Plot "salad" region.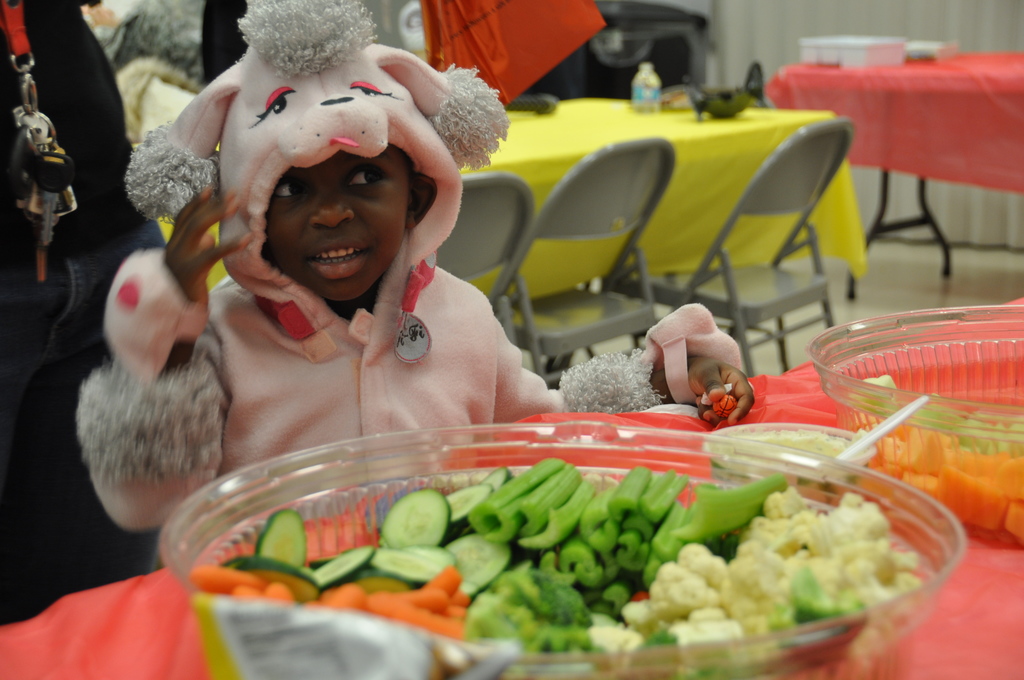
Plotted at 180 457 935 656.
